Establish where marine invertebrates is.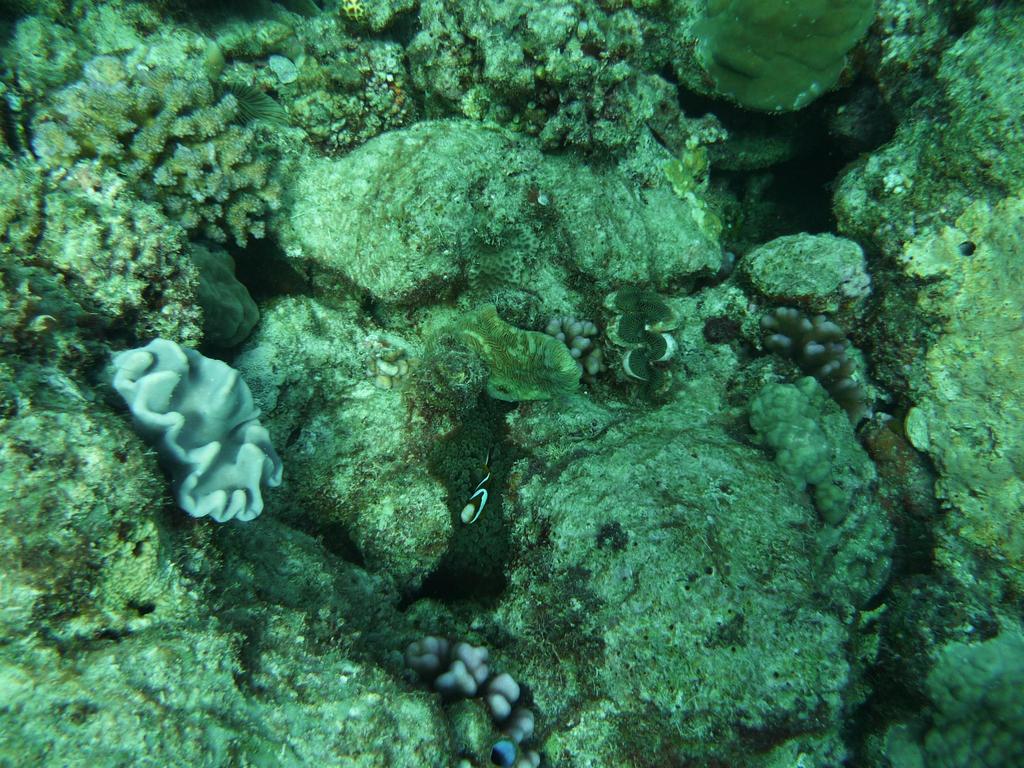
Established at (x1=726, y1=300, x2=889, y2=448).
